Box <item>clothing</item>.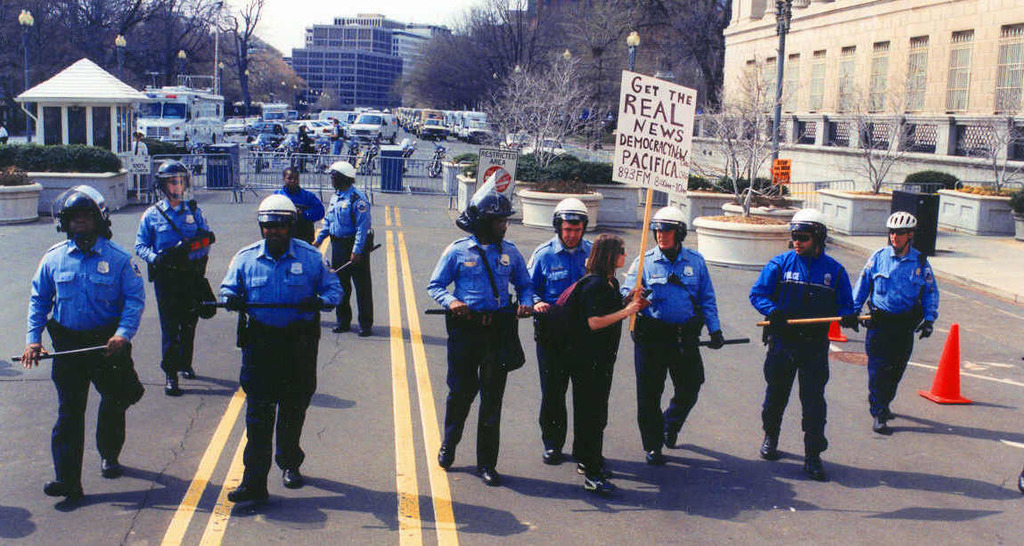
(733, 255, 862, 461).
